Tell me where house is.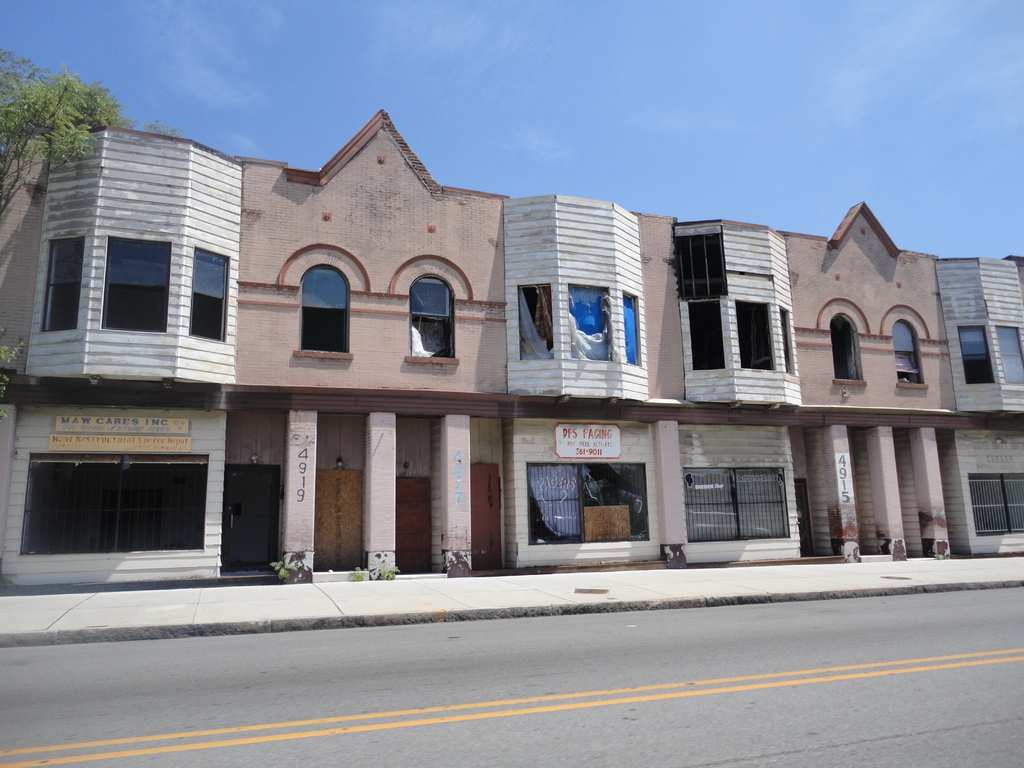
house is at (left=0, top=104, right=1023, bottom=595).
